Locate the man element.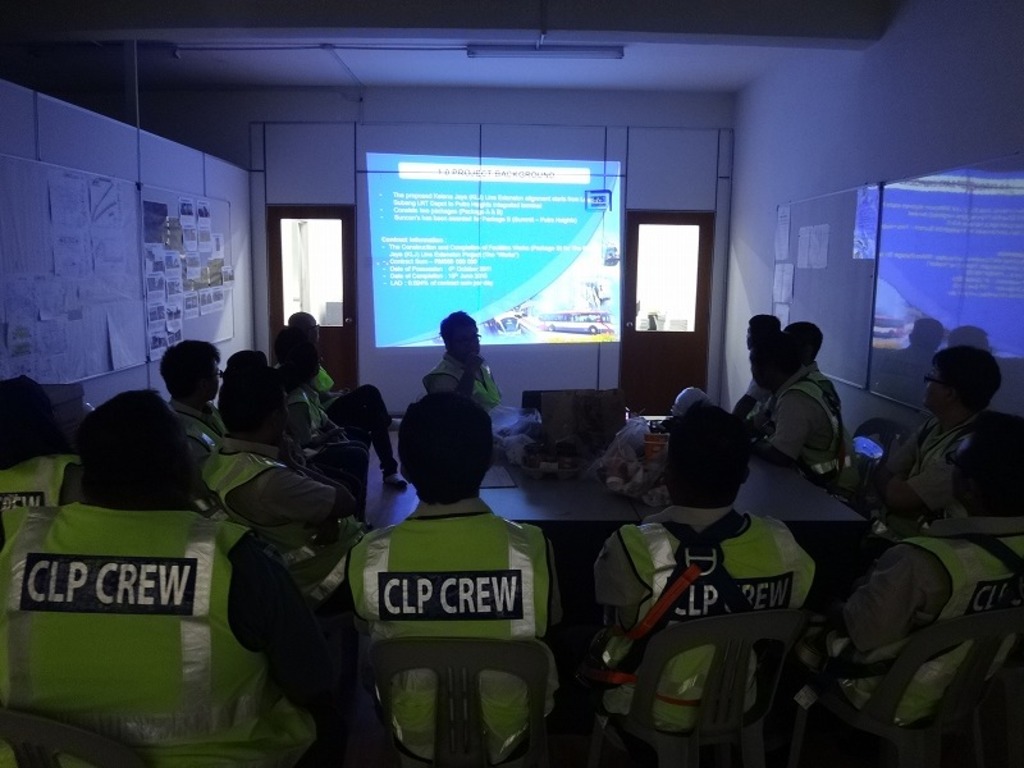
Element bbox: (434, 314, 526, 465).
